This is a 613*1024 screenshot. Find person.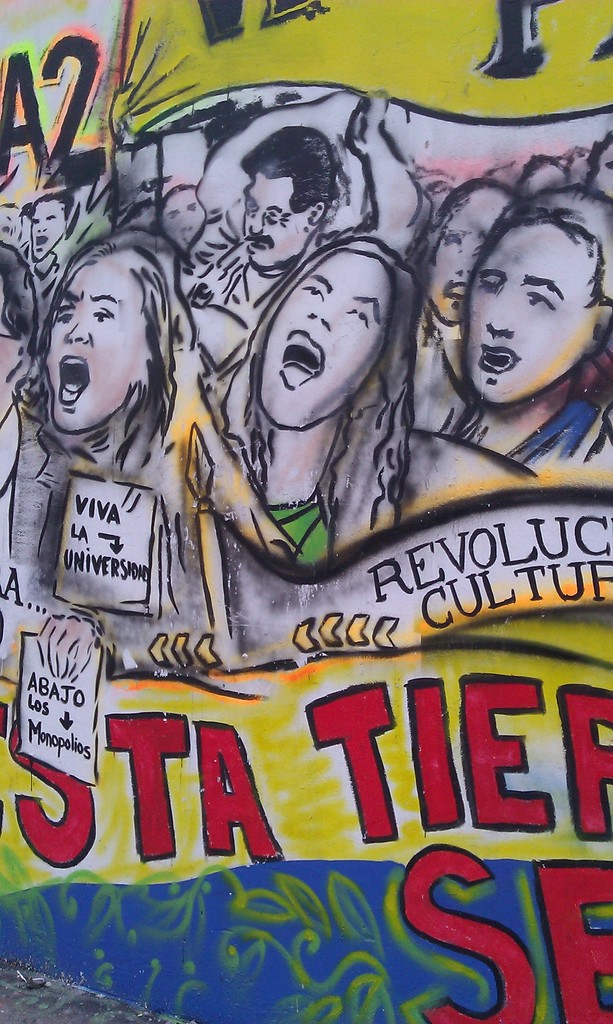
Bounding box: box(159, 180, 209, 252).
